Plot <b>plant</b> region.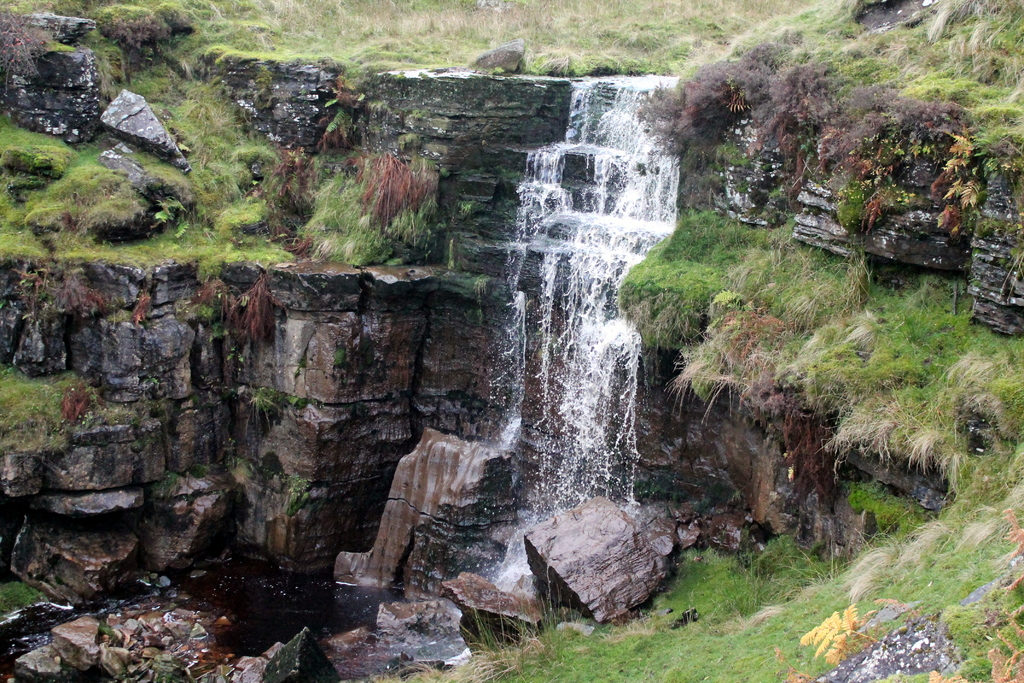
Plotted at [796, 605, 879, 661].
